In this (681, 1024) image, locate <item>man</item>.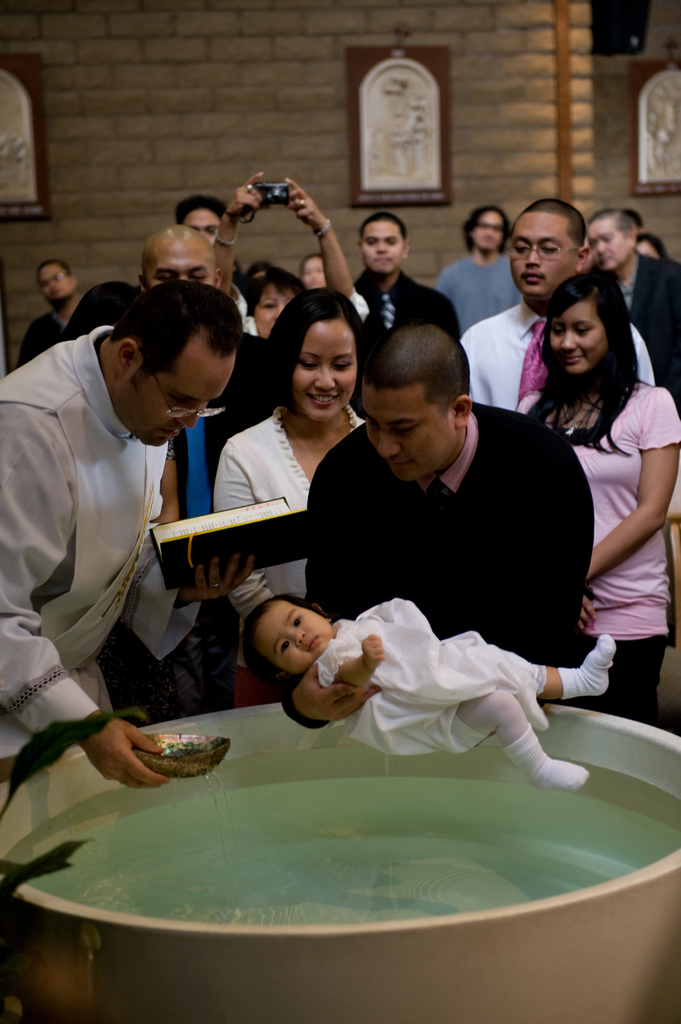
Bounding box: region(327, 214, 460, 381).
